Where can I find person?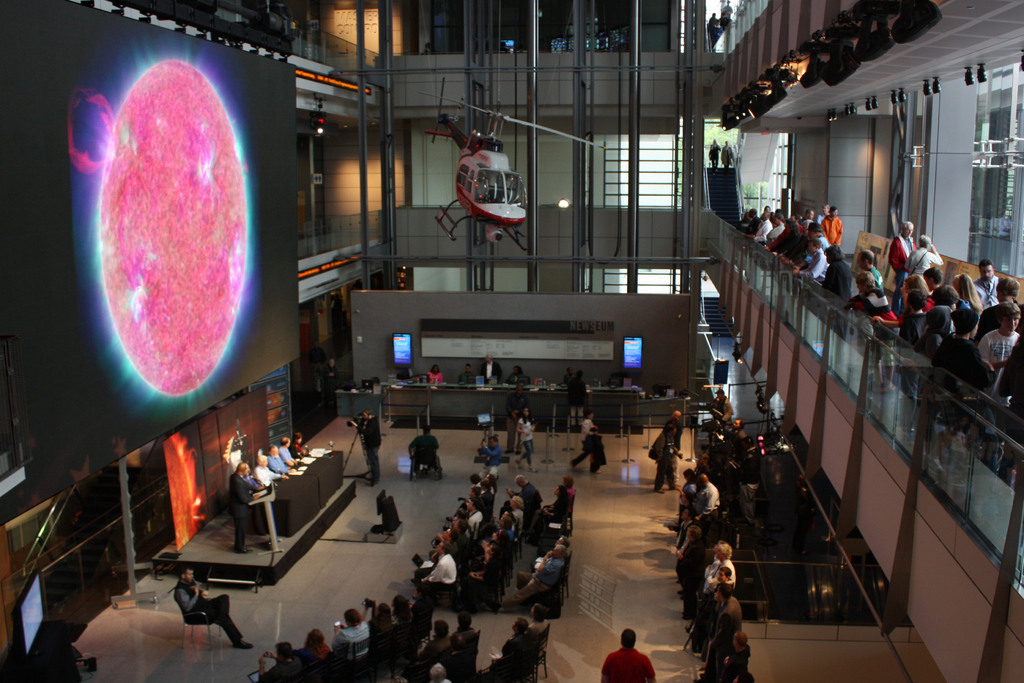
You can find it at l=560, t=366, r=590, b=407.
